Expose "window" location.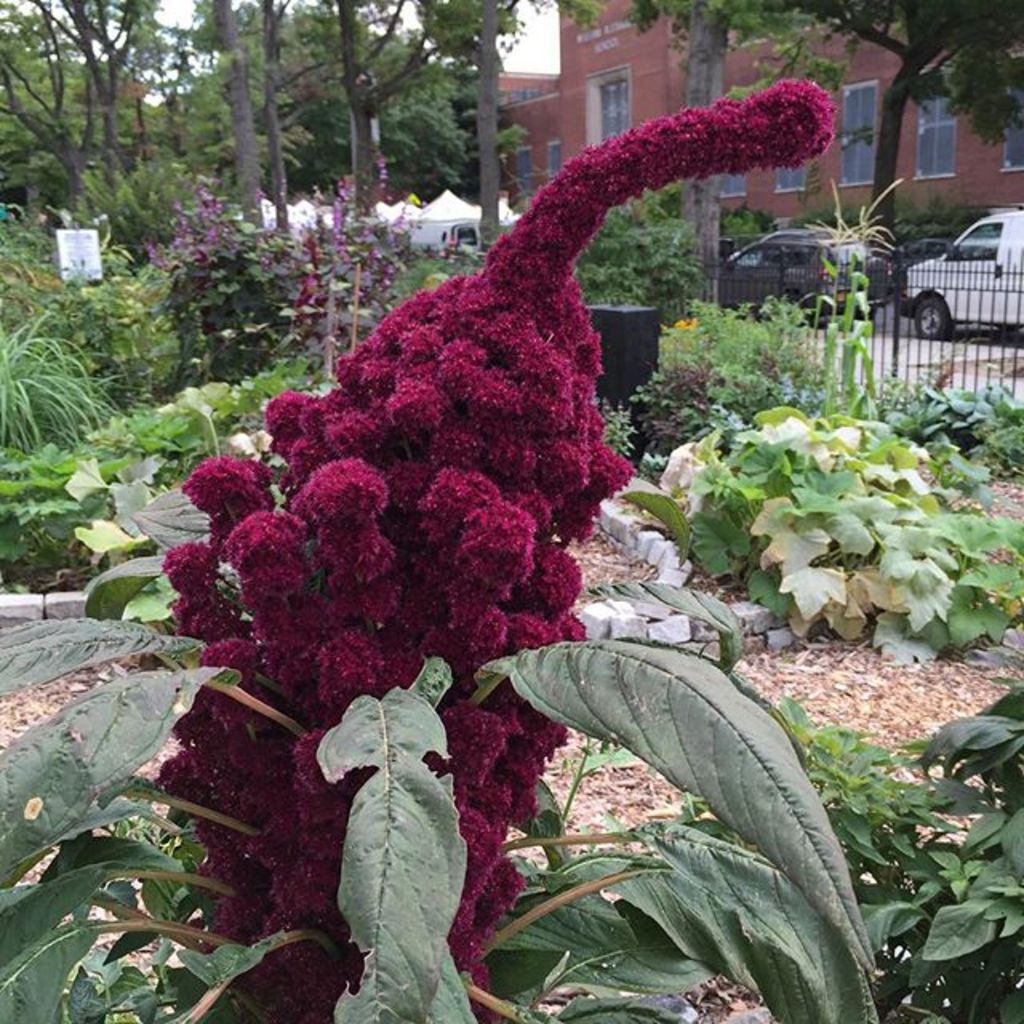
Exposed at bbox=(507, 141, 531, 202).
